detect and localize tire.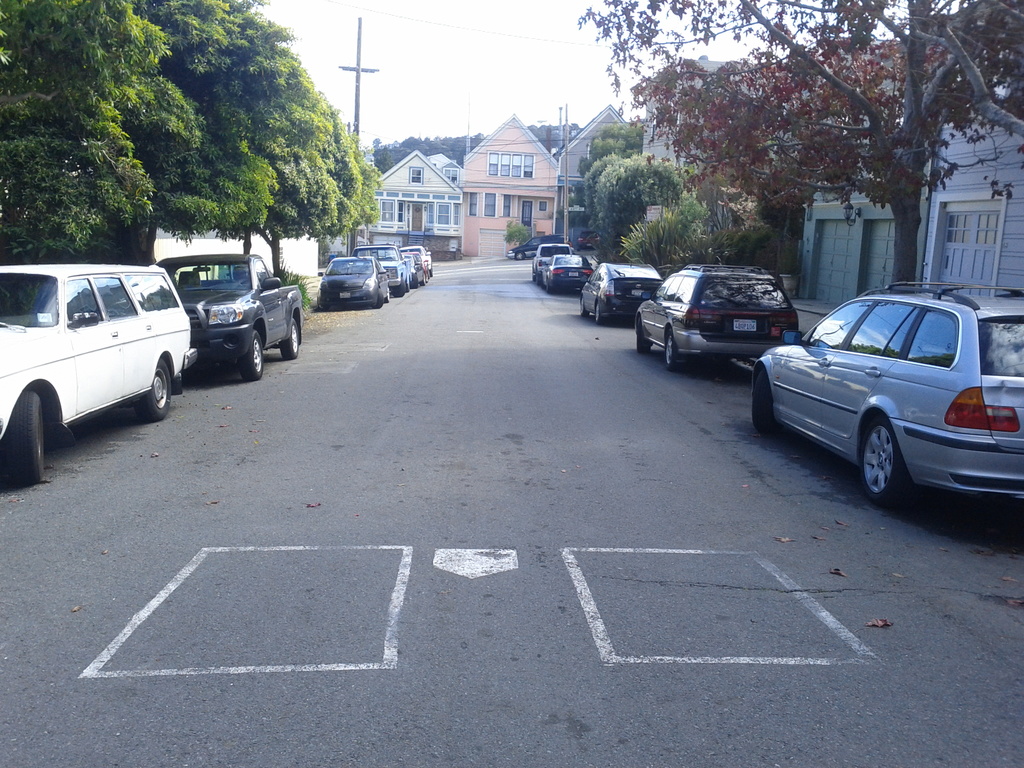
Localized at (x1=9, y1=391, x2=44, y2=486).
